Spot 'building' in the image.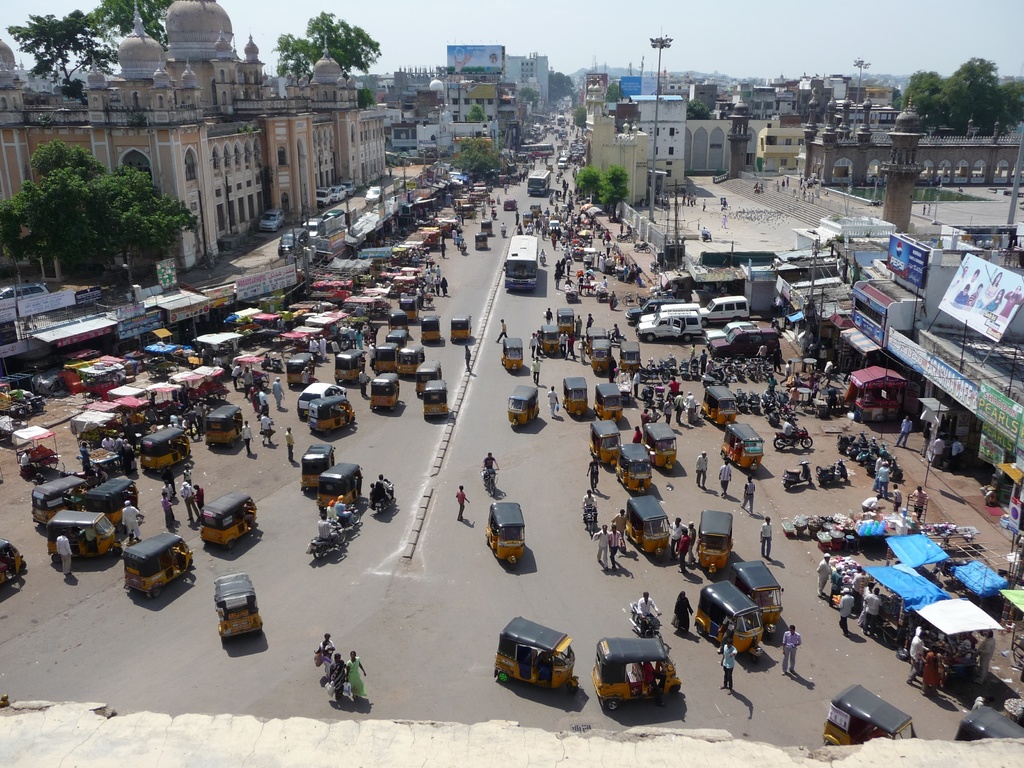
'building' found at {"left": 916, "top": 332, "right": 1023, "bottom": 504}.
